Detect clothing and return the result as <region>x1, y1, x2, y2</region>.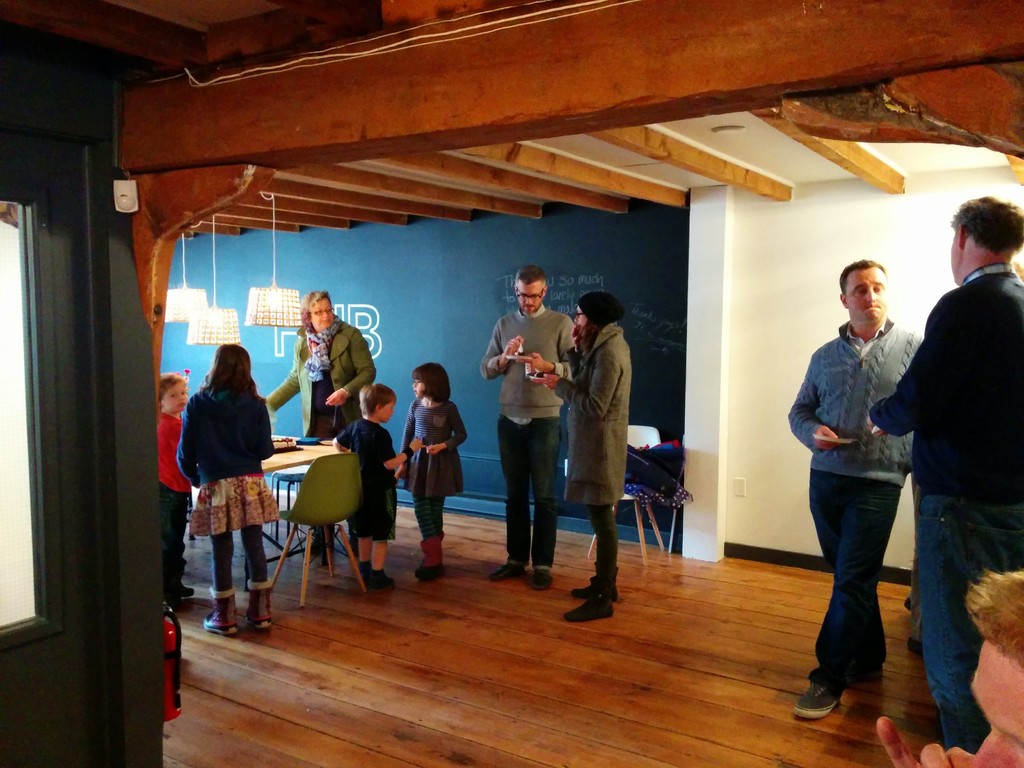
<region>335, 417, 397, 538</region>.
